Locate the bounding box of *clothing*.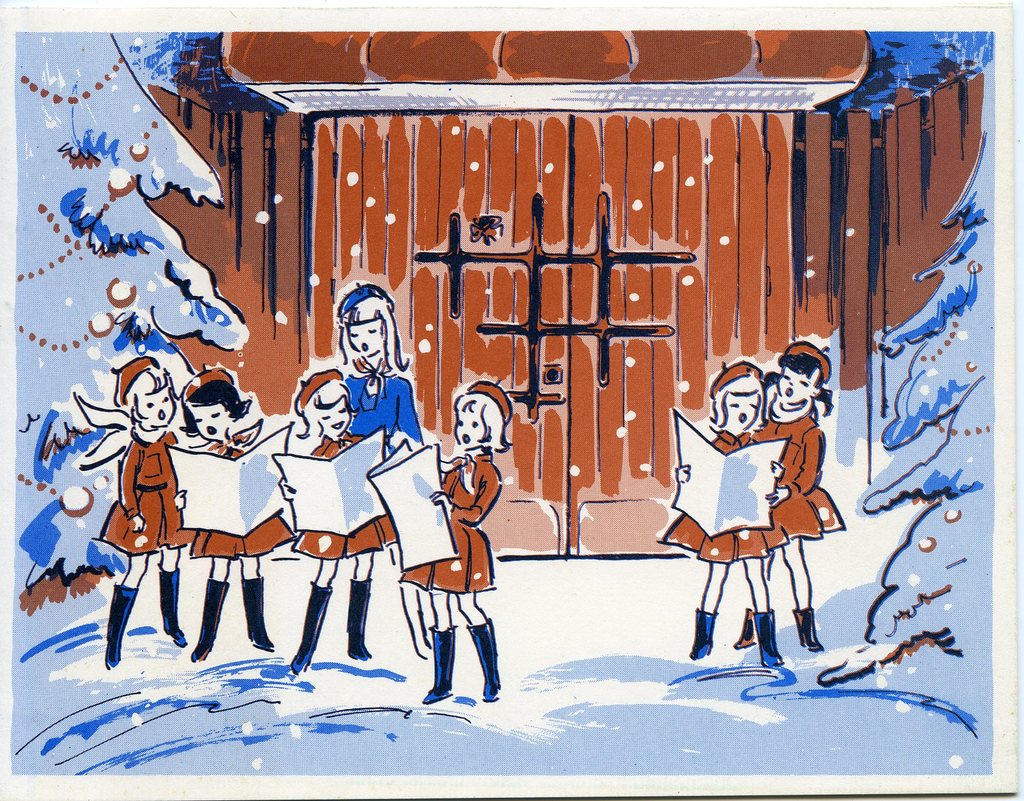
Bounding box: bbox=[335, 373, 420, 453].
